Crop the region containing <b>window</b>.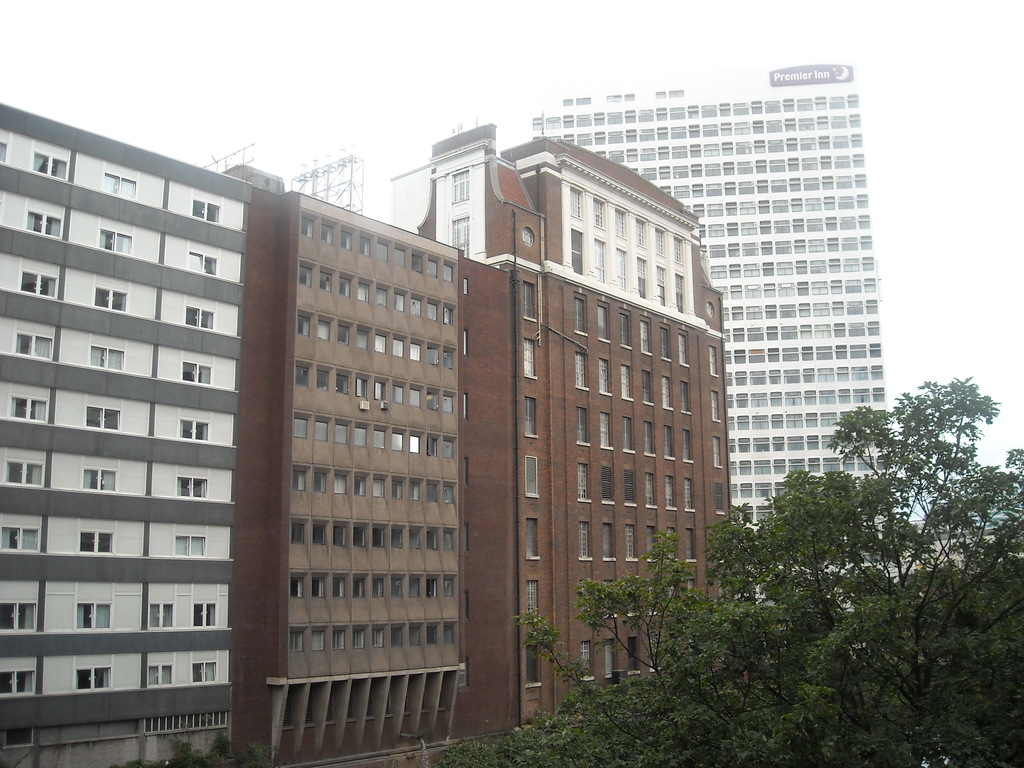
Crop region: 353:479:366:499.
